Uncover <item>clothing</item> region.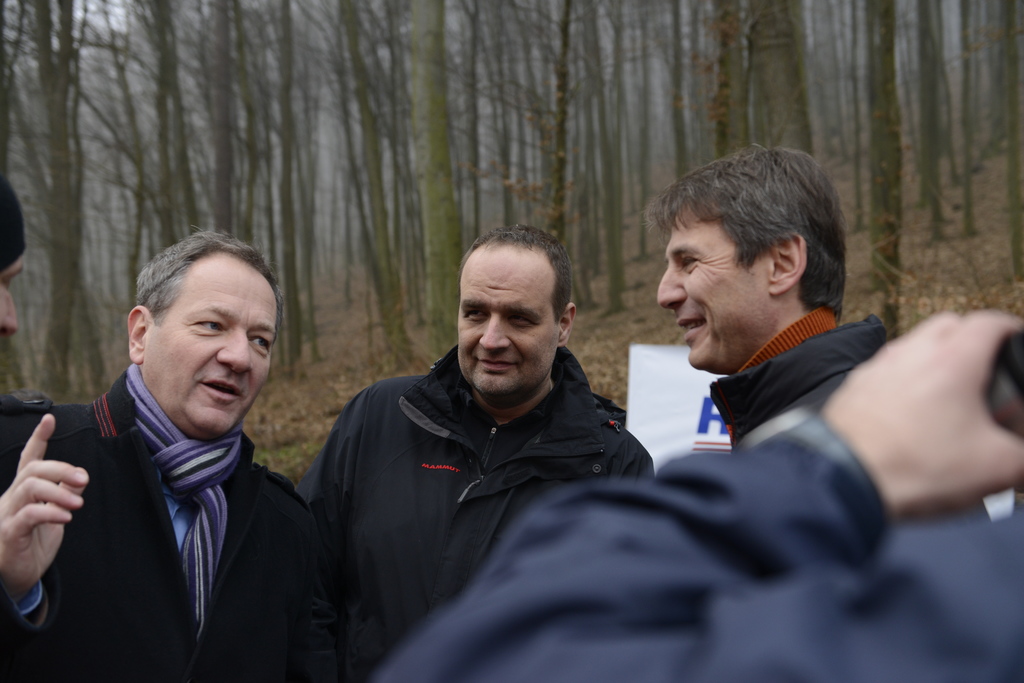
Uncovered: {"left": 277, "top": 339, "right": 668, "bottom": 682}.
